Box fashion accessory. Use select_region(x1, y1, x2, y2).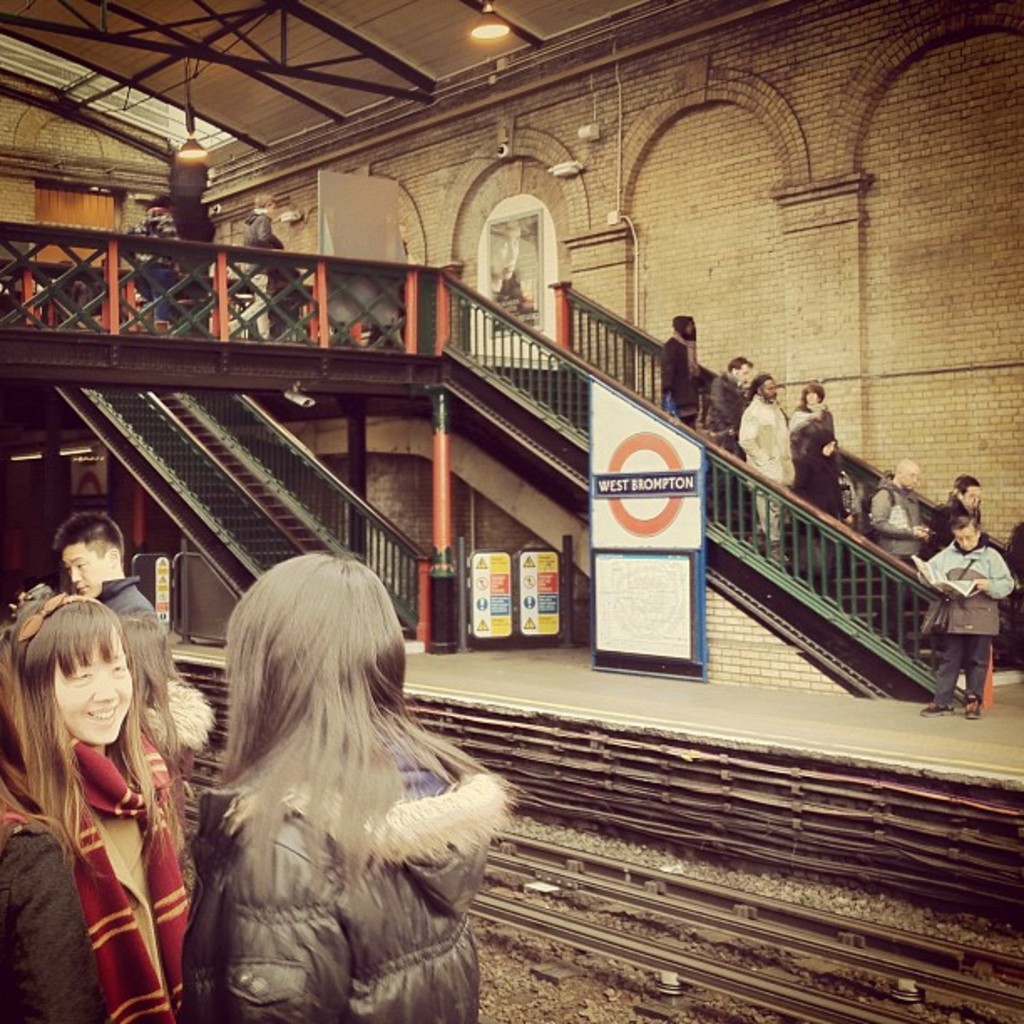
select_region(920, 701, 954, 716).
